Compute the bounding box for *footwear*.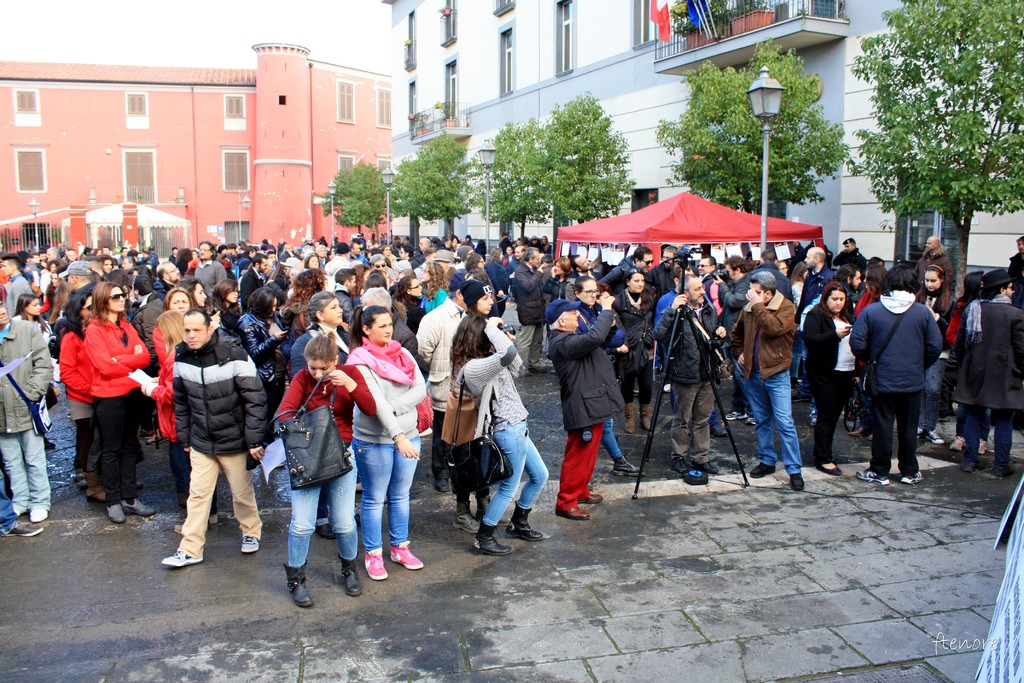
x1=159 y1=548 x2=201 y2=570.
